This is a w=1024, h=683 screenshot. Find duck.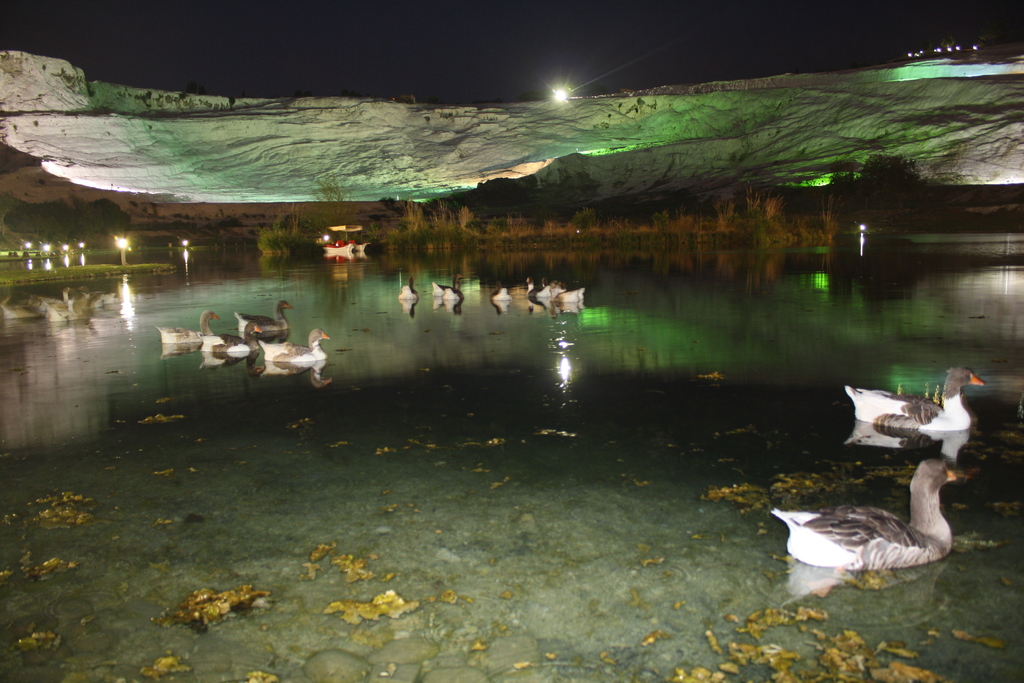
Bounding box: bbox=(551, 282, 589, 304).
